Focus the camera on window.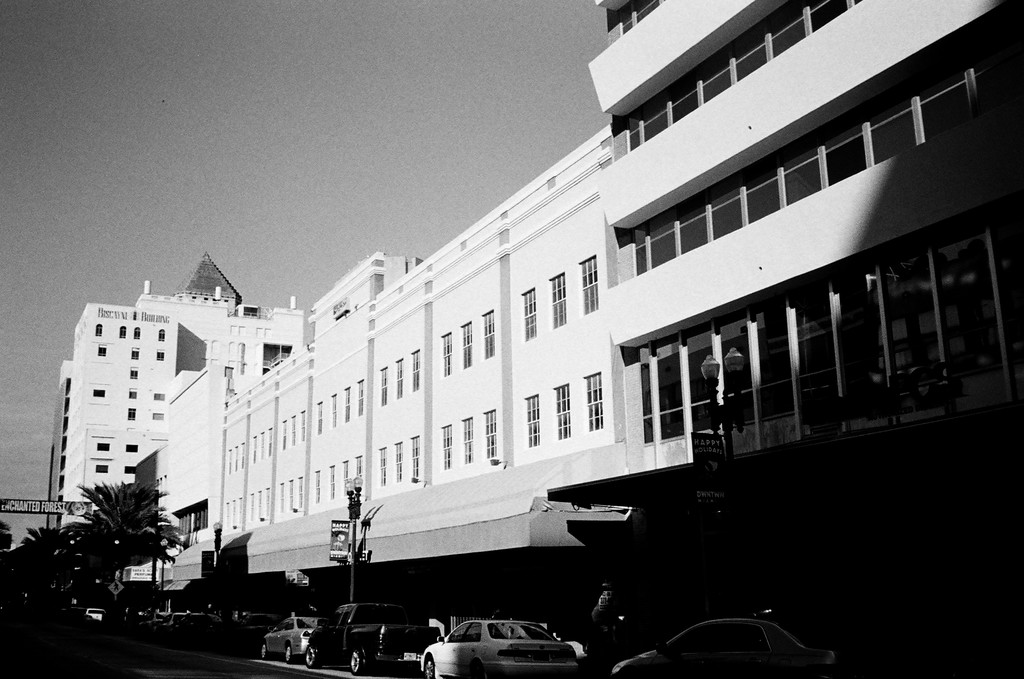
Focus region: [x1=131, y1=388, x2=137, y2=398].
